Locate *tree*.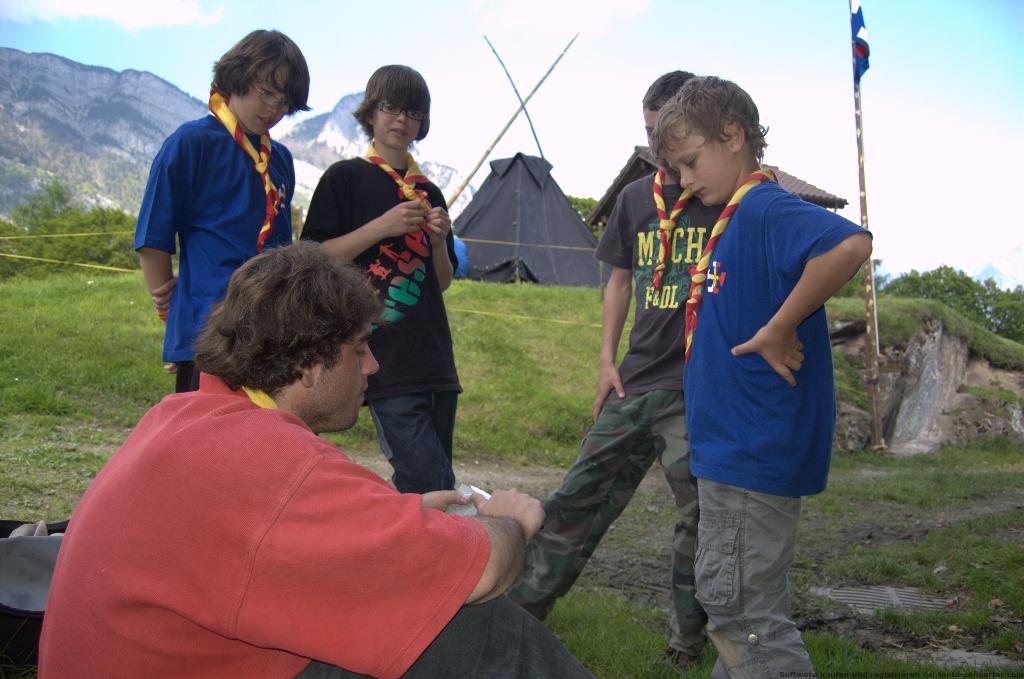
Bounding box: {"x1": 563, "y1": 195, "x2": 607, "y2": 229}.
